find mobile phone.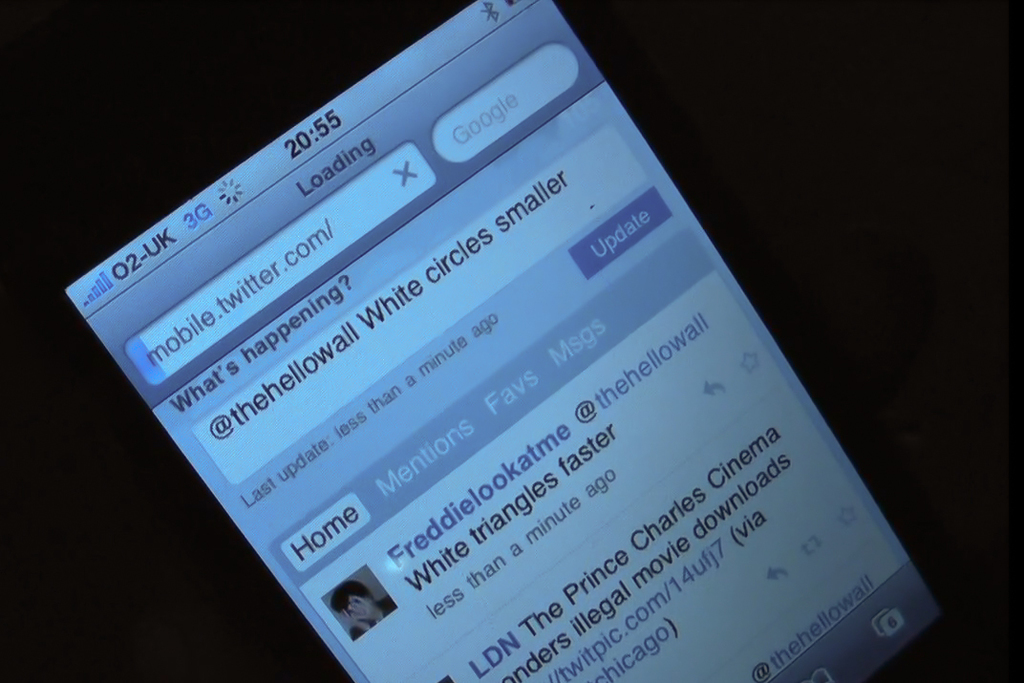
27,3,977,682.
